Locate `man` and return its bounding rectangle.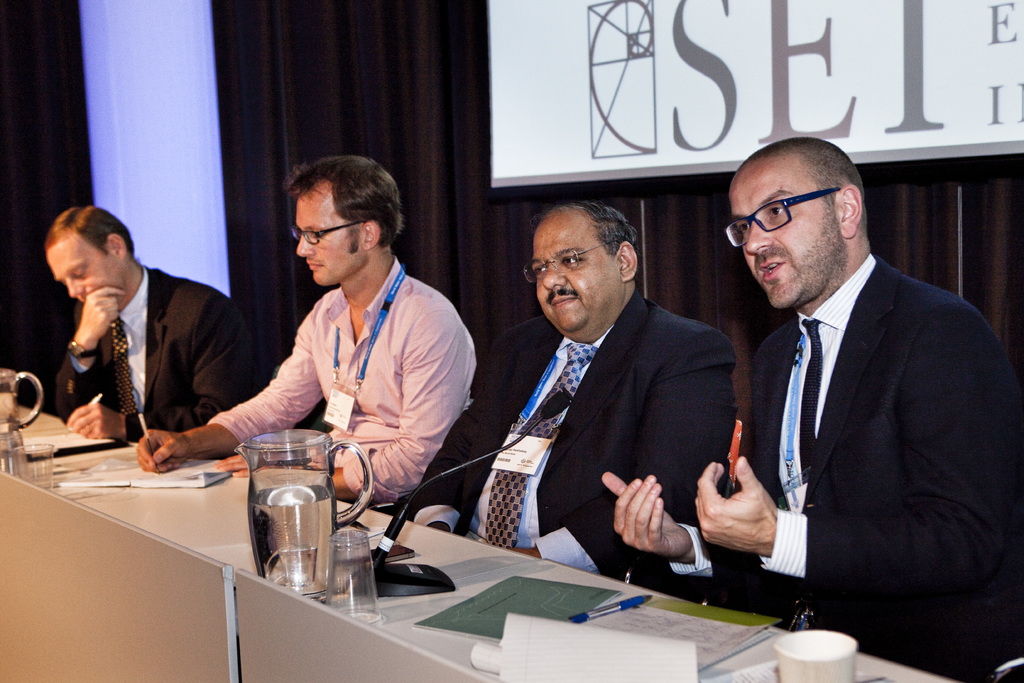
[412,202,733,577].
